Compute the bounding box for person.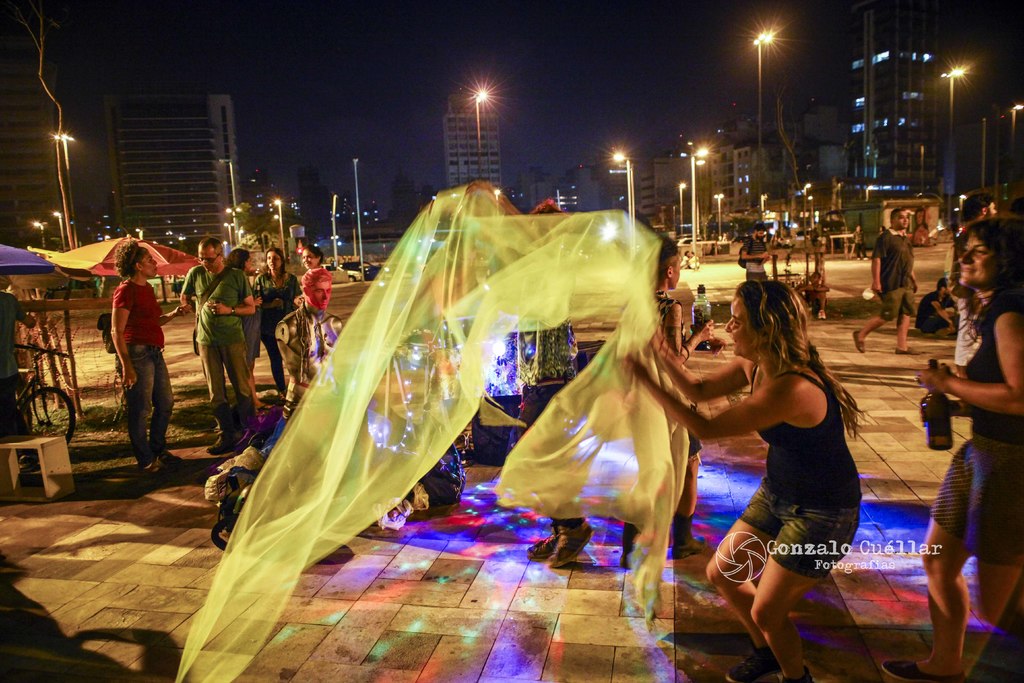
[x1=252, y1=251, x2=304, y2=398].
